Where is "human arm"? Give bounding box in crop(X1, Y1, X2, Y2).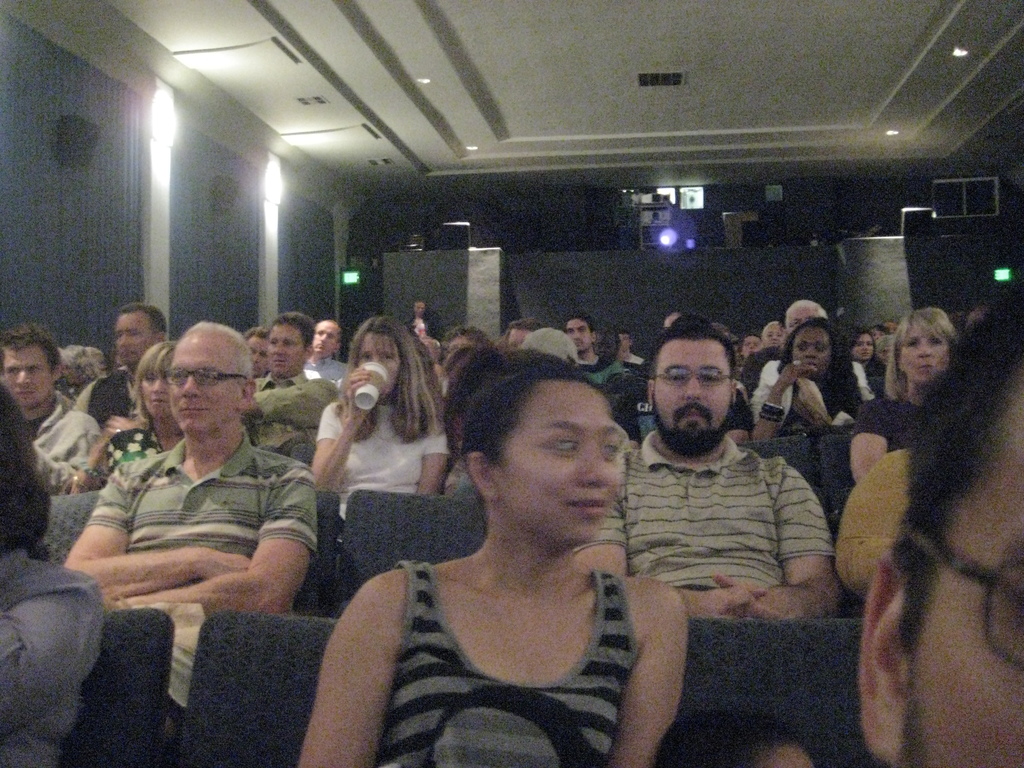
crop(113, 460, 317, 616).
